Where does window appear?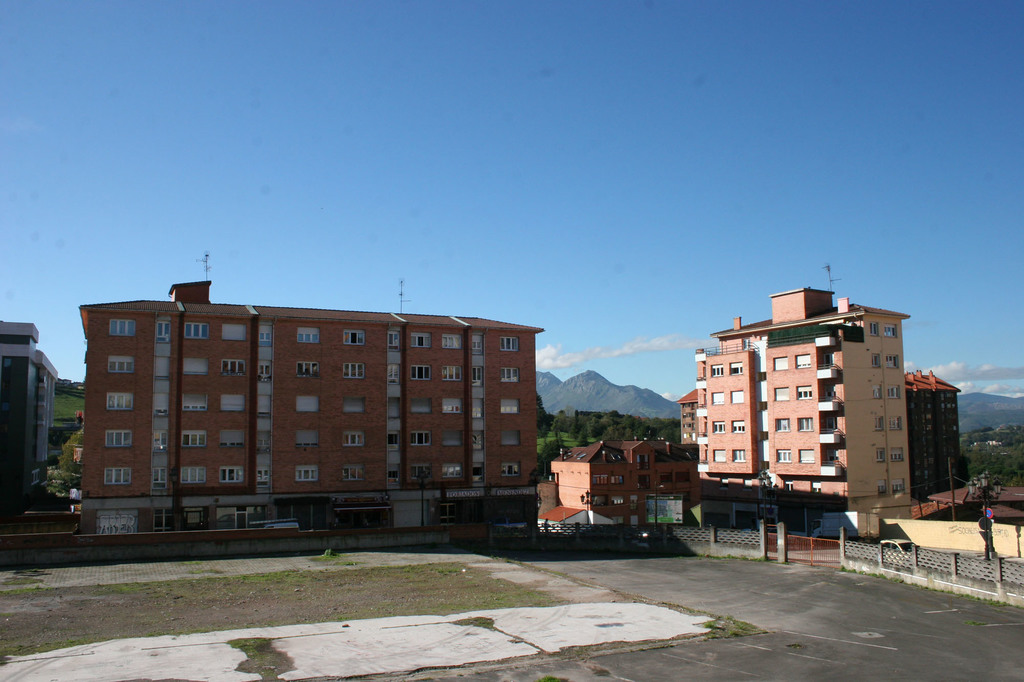
Appears at left=469, top=404, right=479, bottom=420.
